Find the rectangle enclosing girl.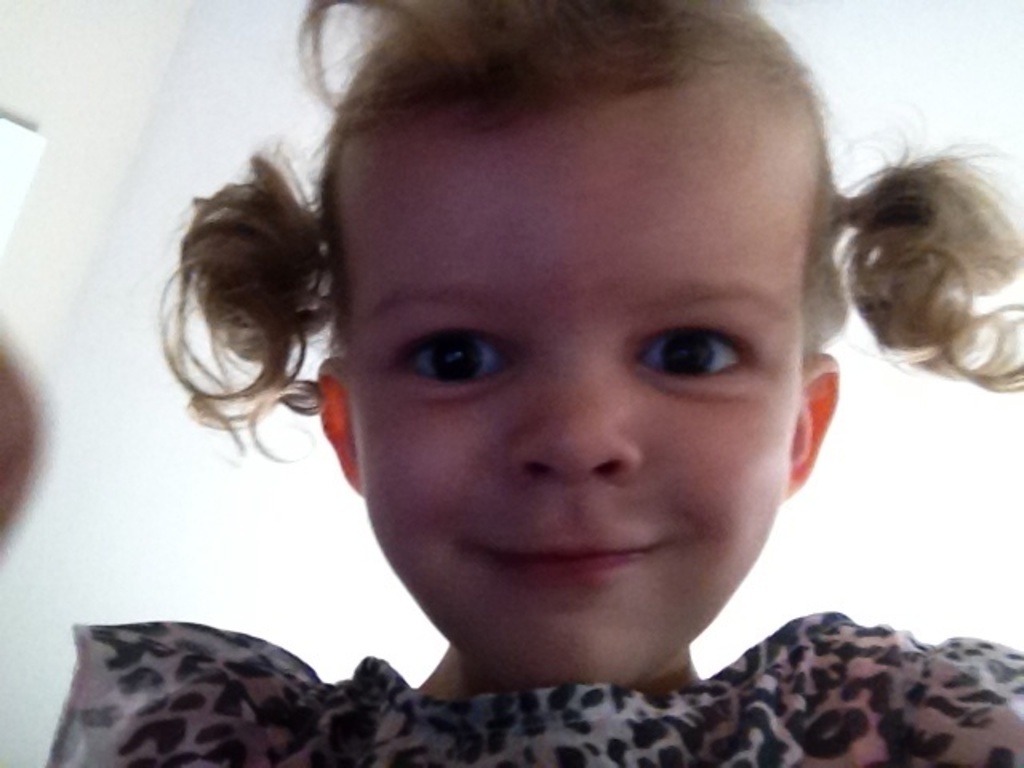
bbox=(45, 0, 1022, 765).
